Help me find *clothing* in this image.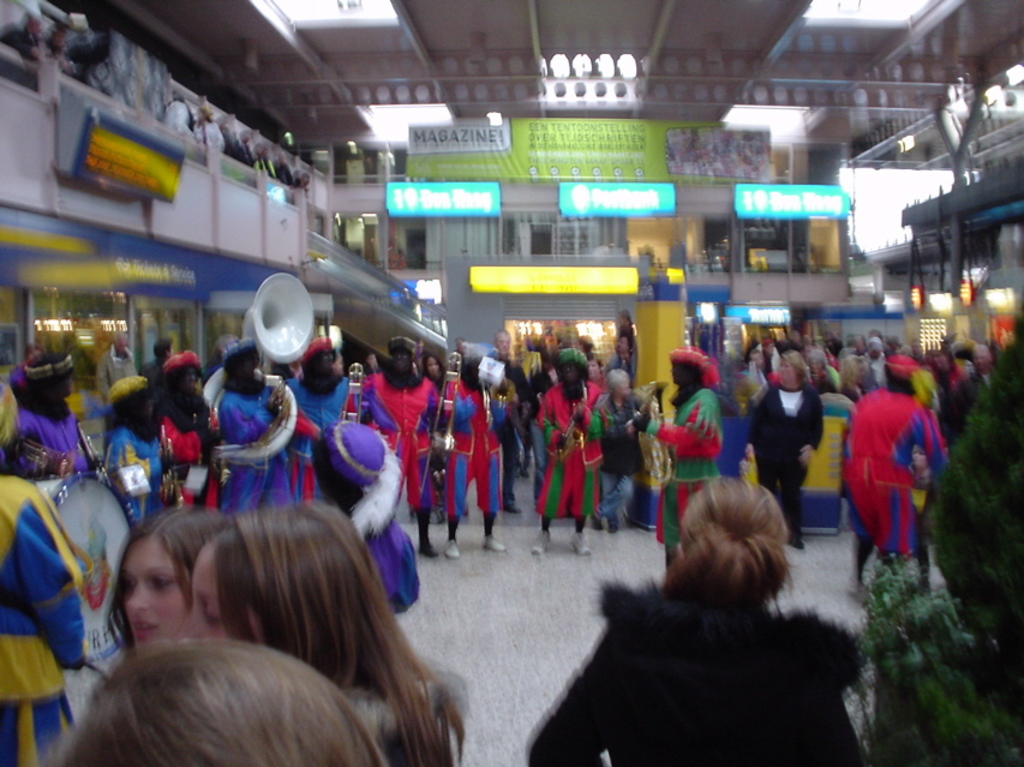
Found it: bbox(862, 354, 909, 397).
